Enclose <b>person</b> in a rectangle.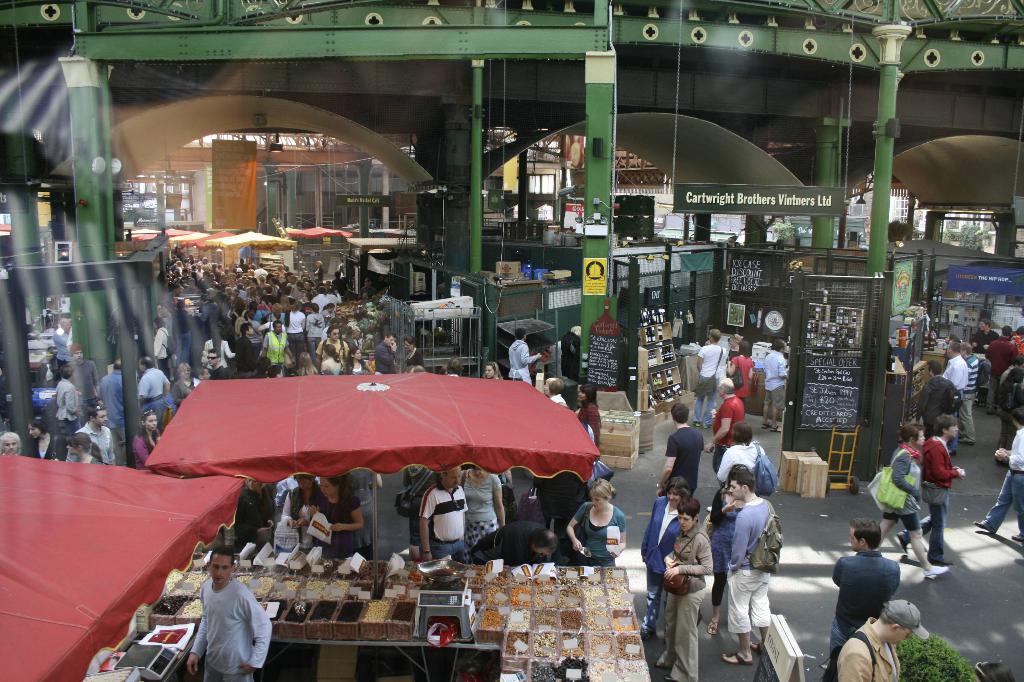
708/375/745/463.
